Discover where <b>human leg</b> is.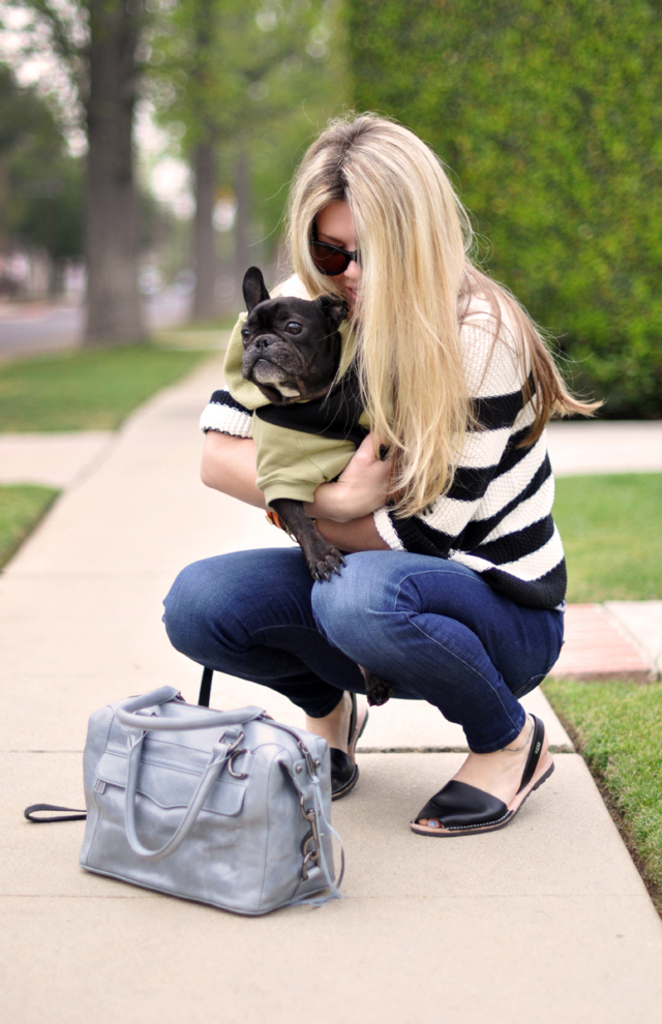
Discovered at 311, 559, 564, 837.
